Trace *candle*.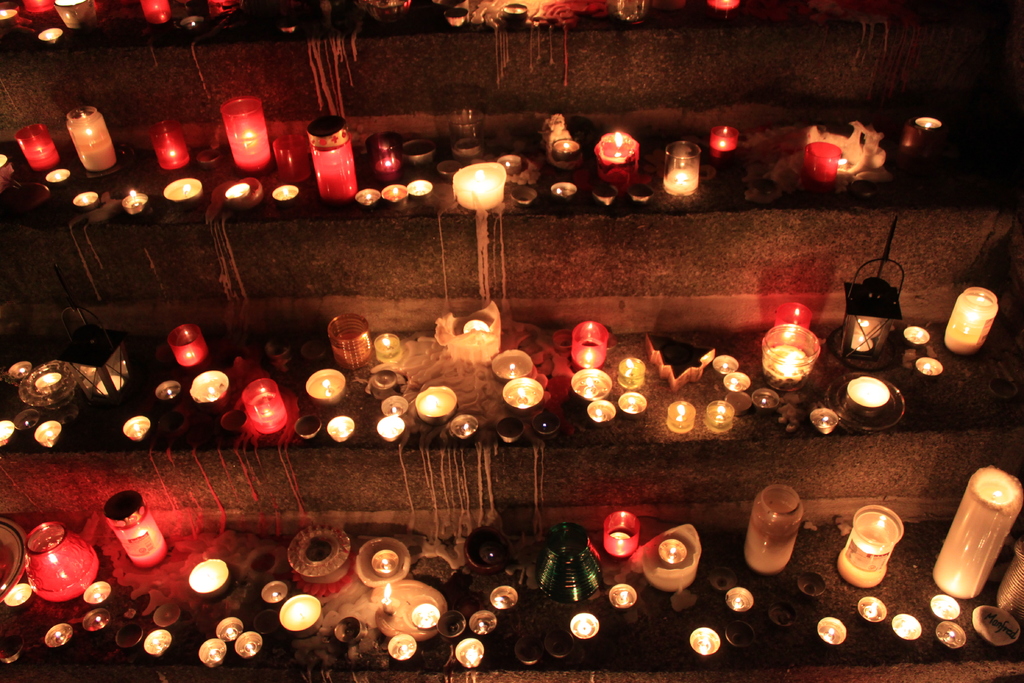
Traced to [x1=452, y1=641, x2=486, y2=663].
